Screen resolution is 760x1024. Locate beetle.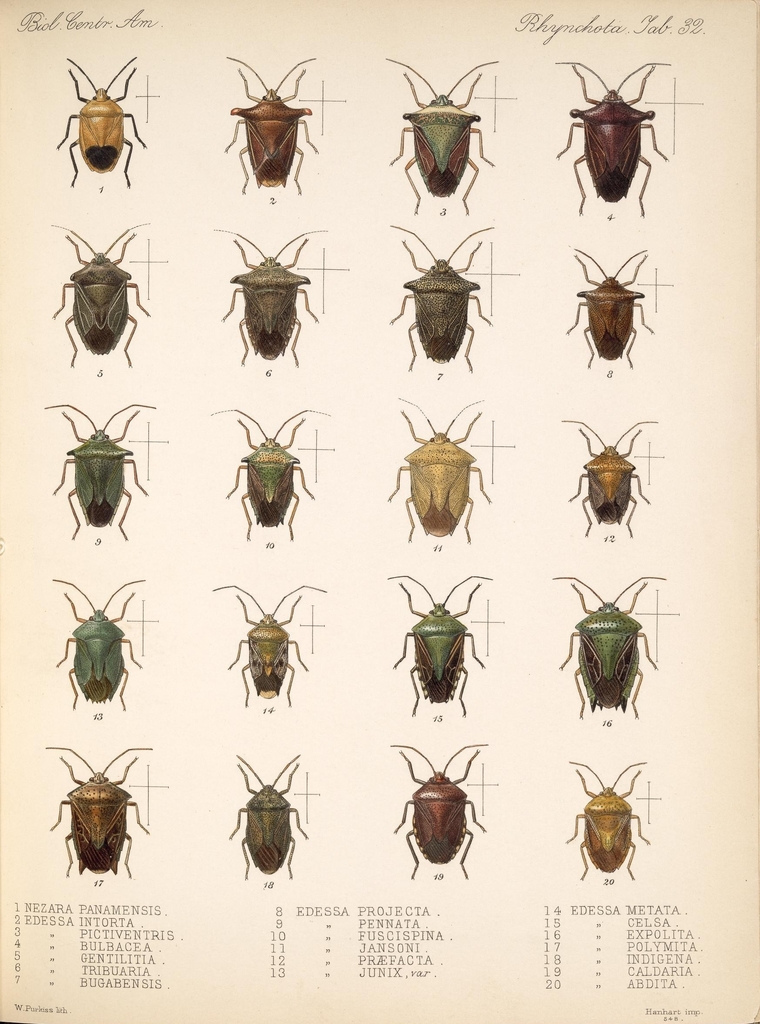
[x1=51, y1=746, x2=149, y2=881].
